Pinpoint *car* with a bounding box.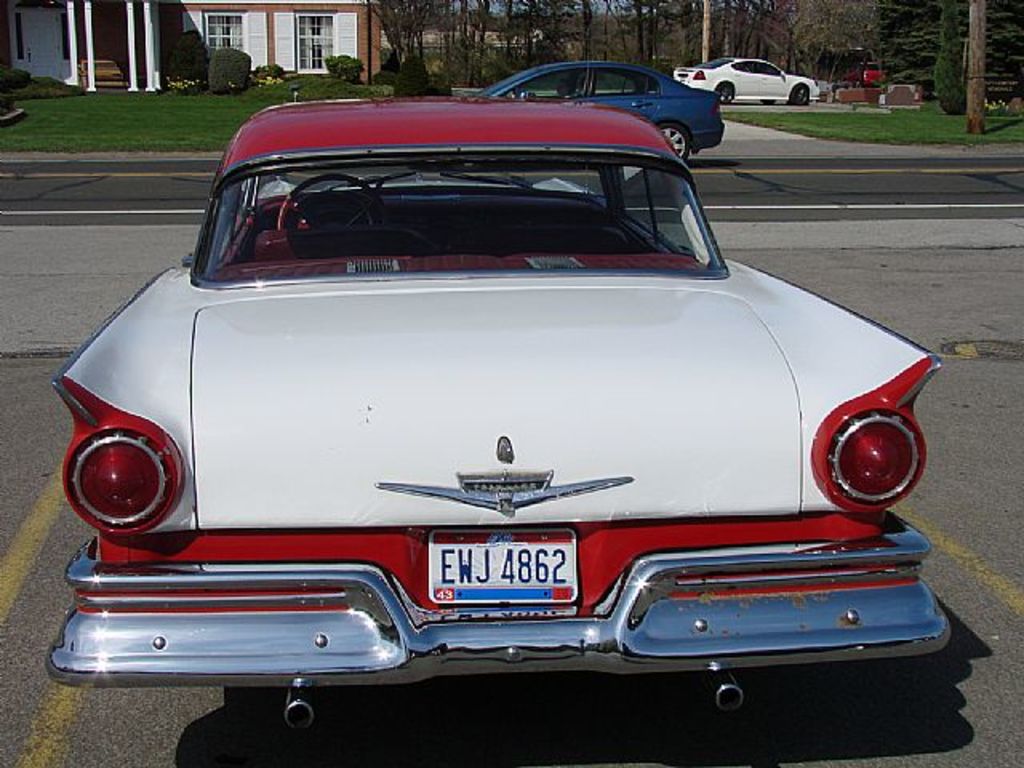
crop(37, 93, 966, 717).
